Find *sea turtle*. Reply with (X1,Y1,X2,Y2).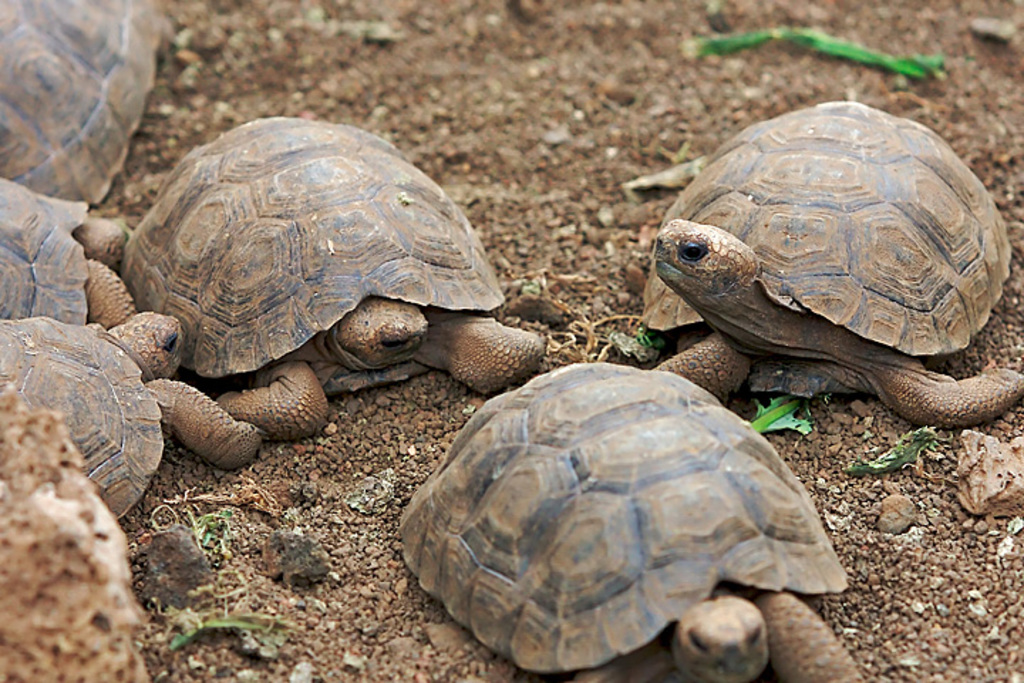
(0,0,172,215).
